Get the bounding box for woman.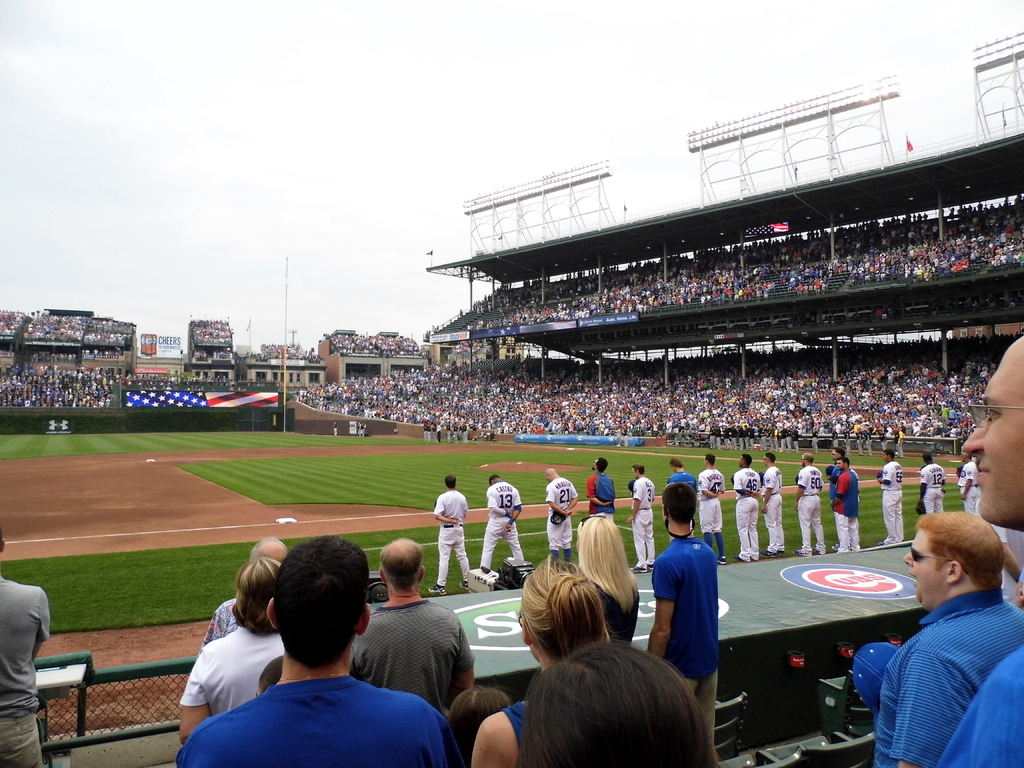
468 556 612 767.
